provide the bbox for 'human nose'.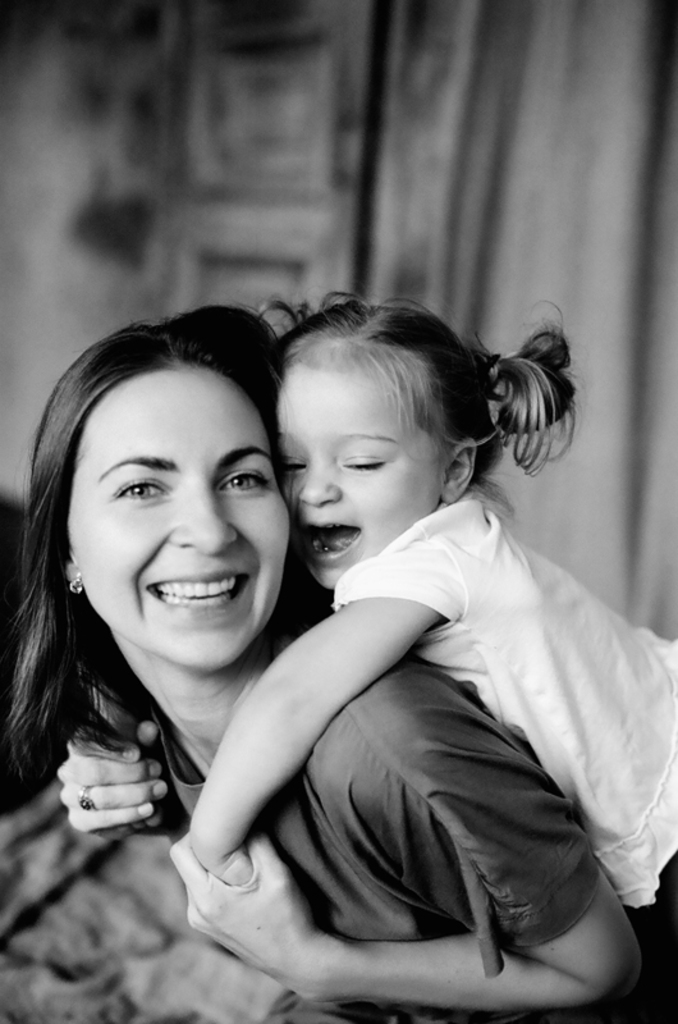
l=296, t=463, r=338, b=506.
